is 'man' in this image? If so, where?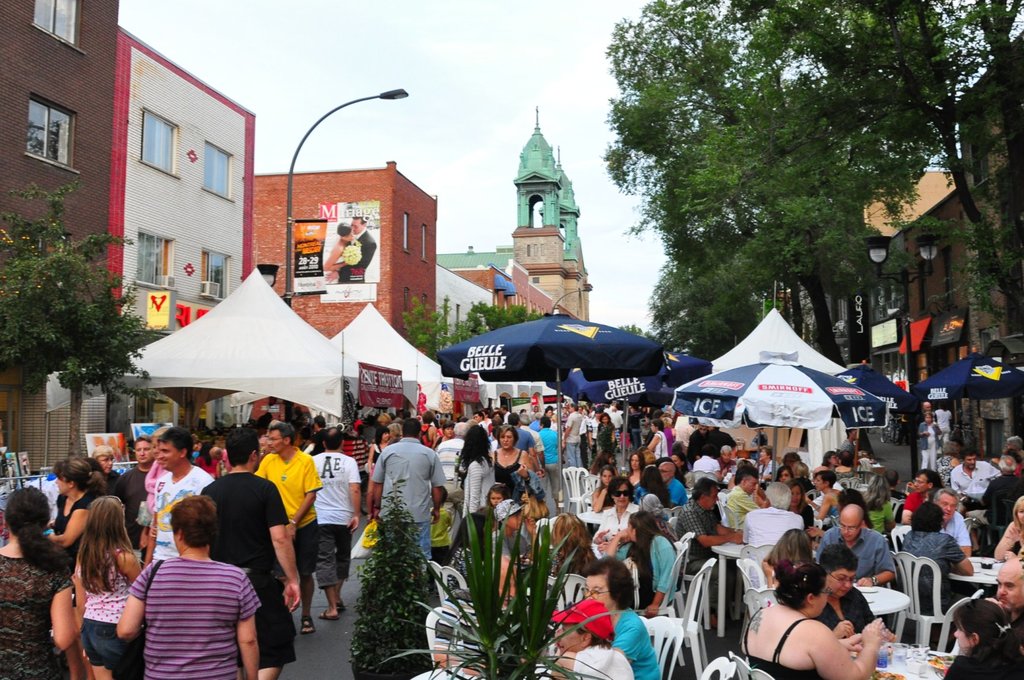
Yes, at 929, 487, 975, 556.
